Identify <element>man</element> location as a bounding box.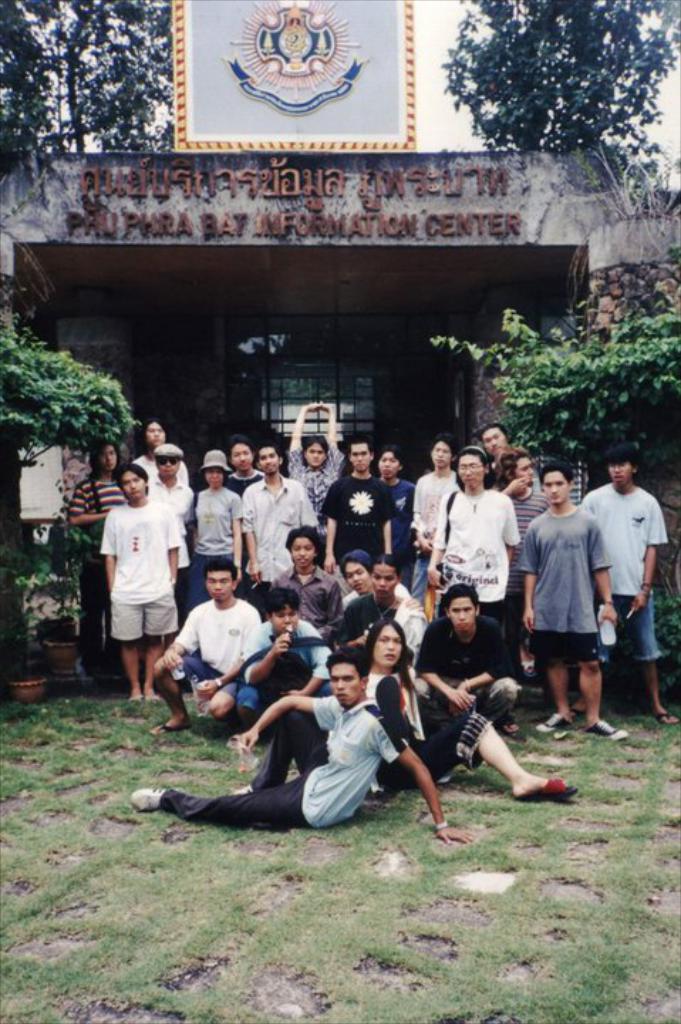
<bbox>240, 442, 323, 610</bbox>.
